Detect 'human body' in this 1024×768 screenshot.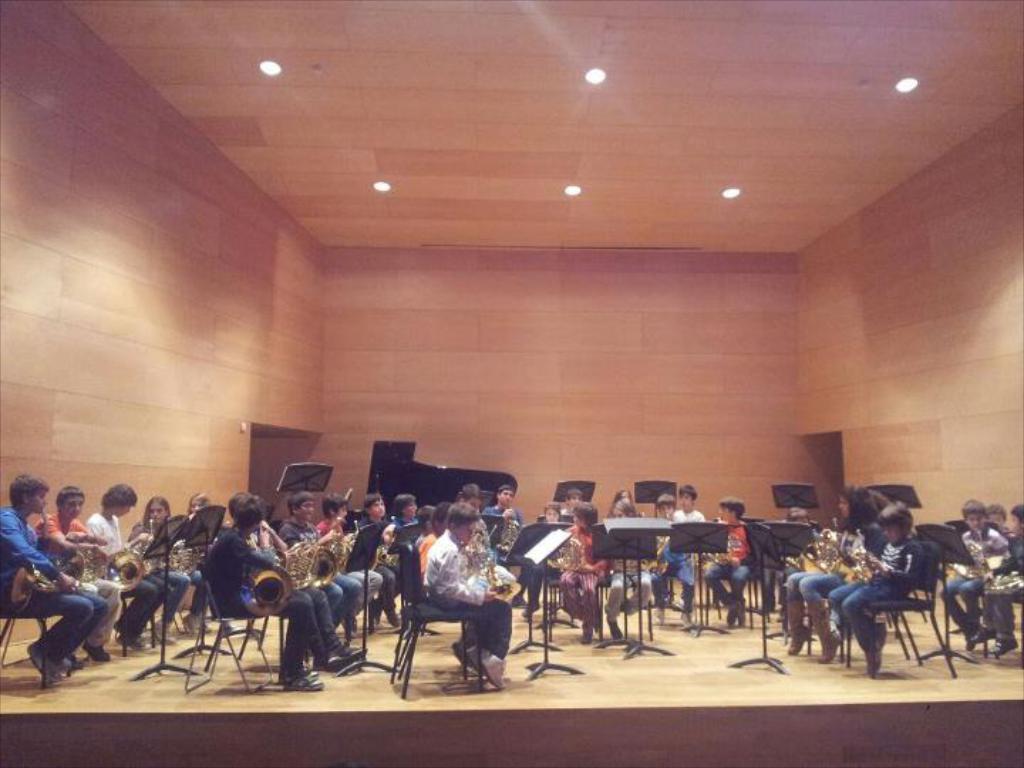
Detection: select_region(518, 502, 565, 639).
